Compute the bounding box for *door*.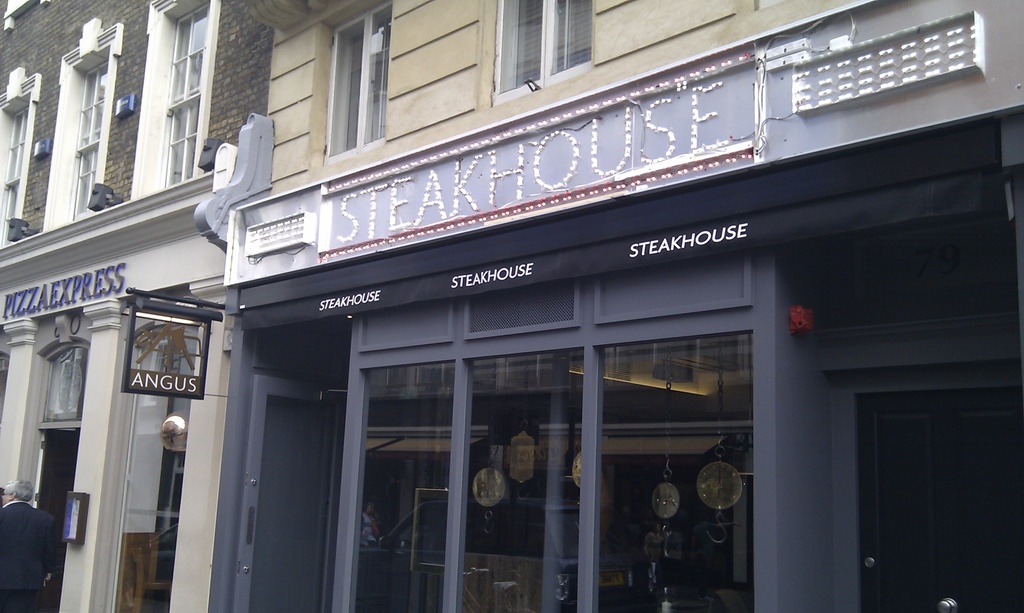
<bbox>230, 377, 356, 610</bbox>.
